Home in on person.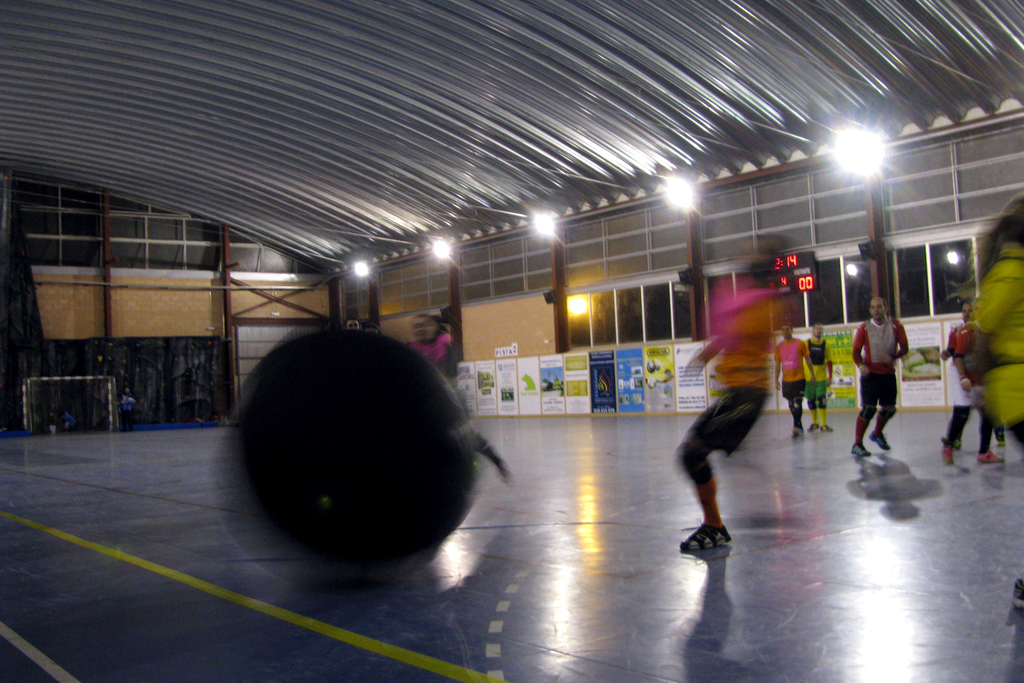
Homed in at (left=952, top=190, right=1023, bottom=602).
